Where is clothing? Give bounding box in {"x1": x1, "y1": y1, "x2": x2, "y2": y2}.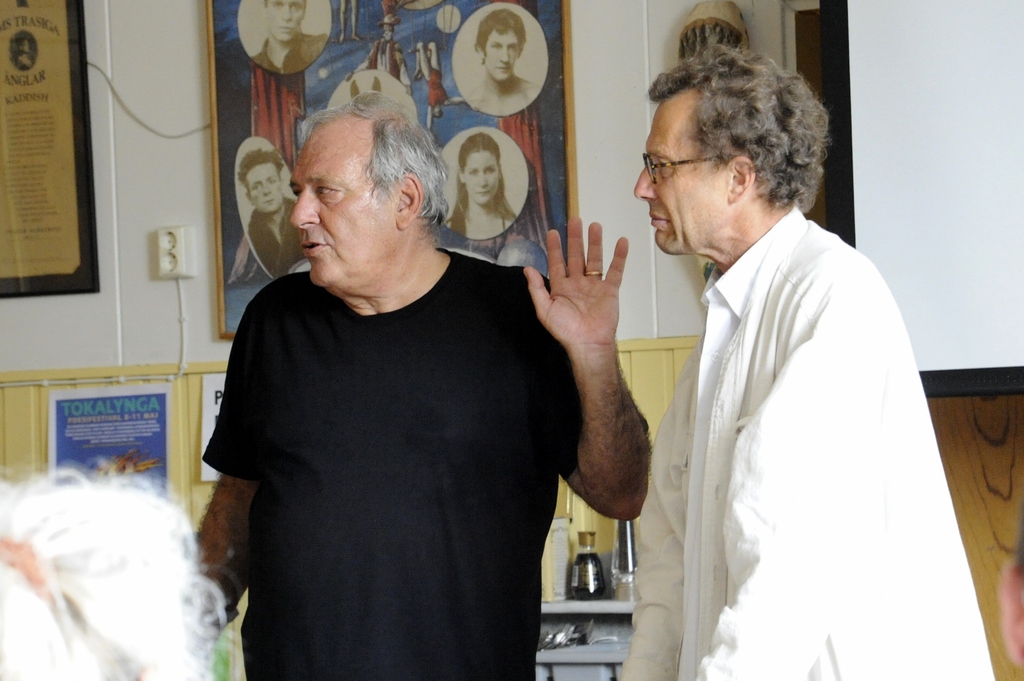
{"x1": 614, "y1": 205, "x2": 993, "y2": 680}.
